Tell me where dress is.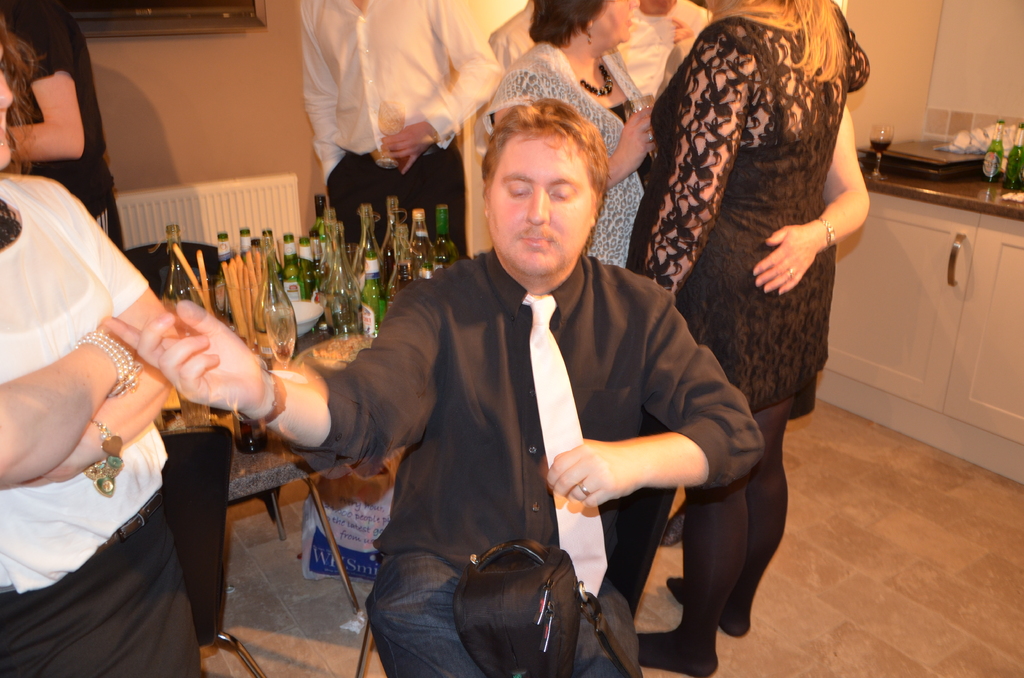
dress is at (left=630, top=0, right=872, bottom=416).
